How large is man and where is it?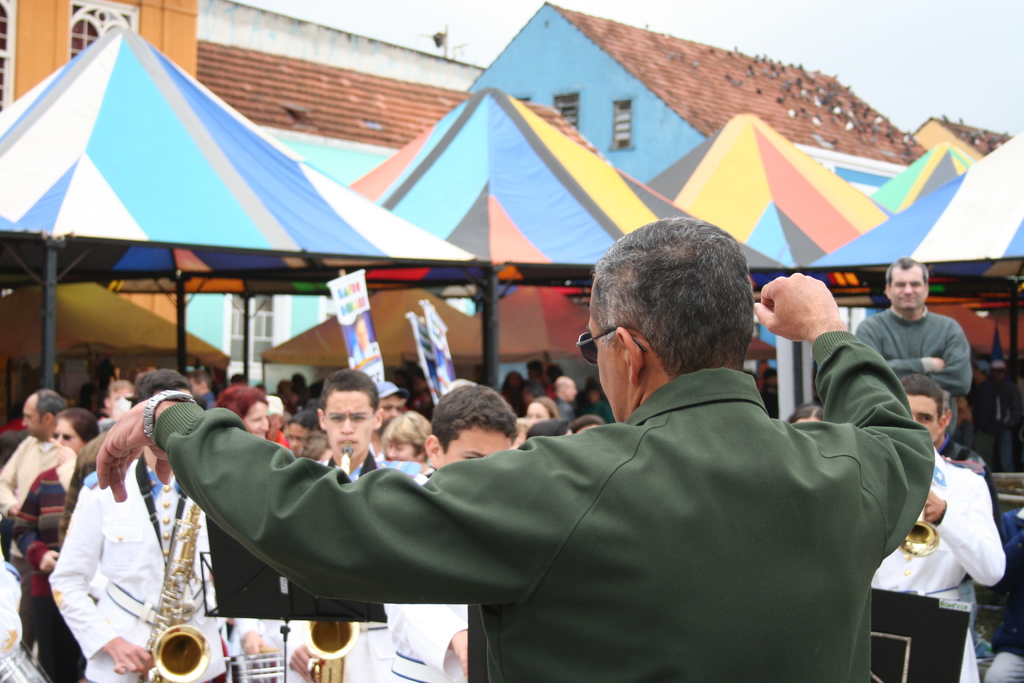
Bounding box: (left=93, top=216, right=939, bottom=682).
